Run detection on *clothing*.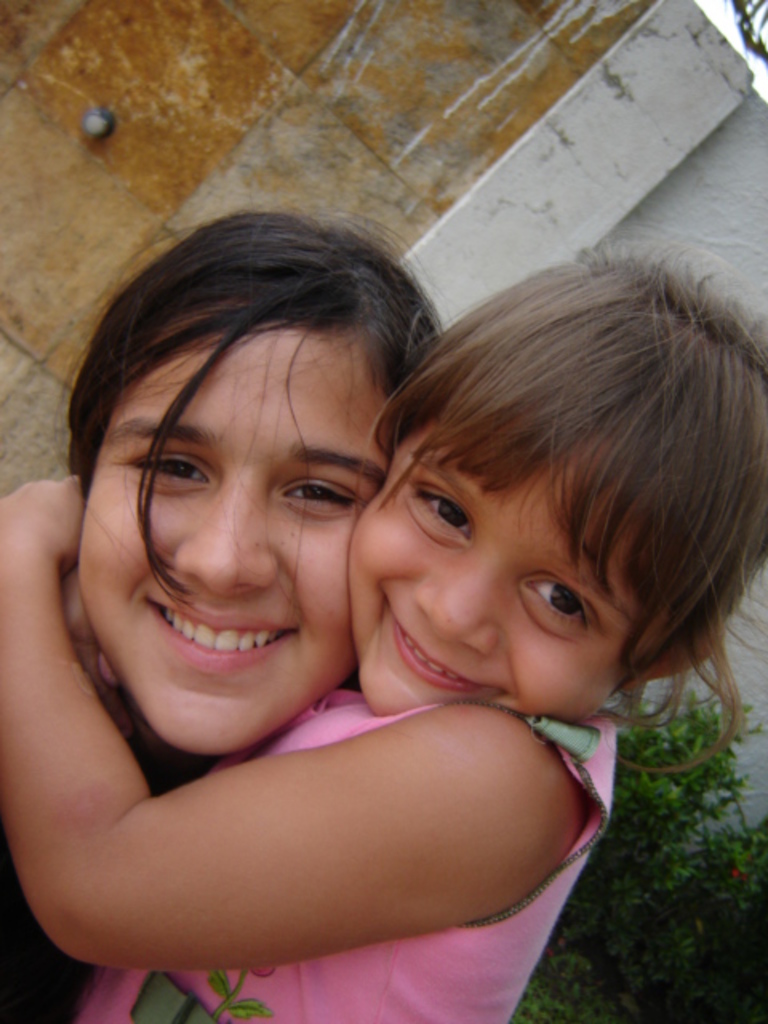
Result: [x1=0, y1=672, x2=224, y2=1022].
